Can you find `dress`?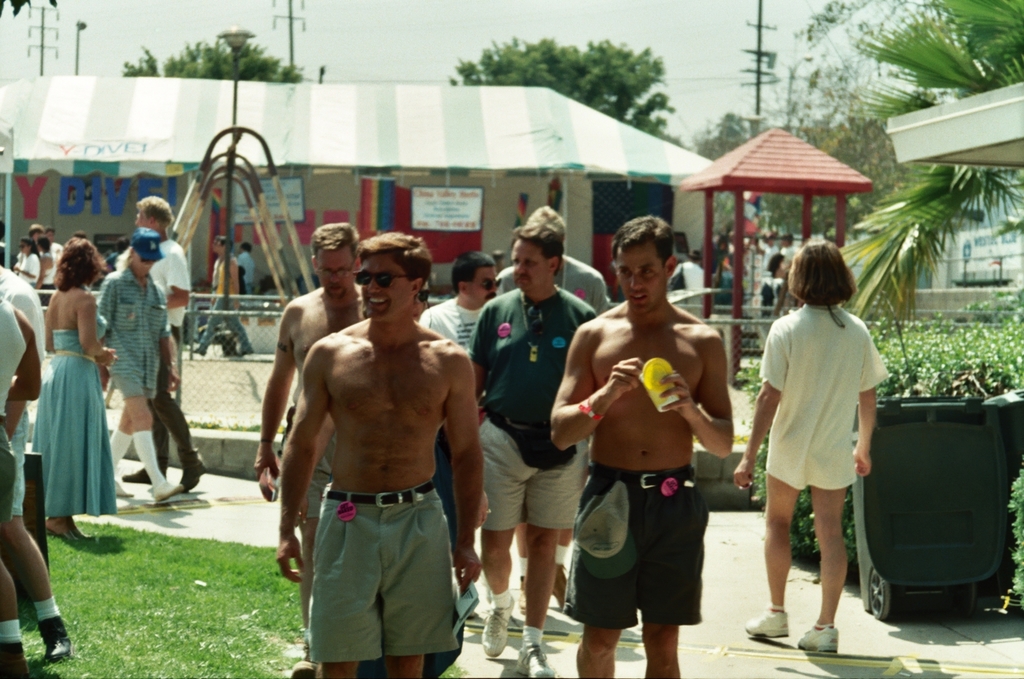
Yes, bounding box: 28/314/117/527.
